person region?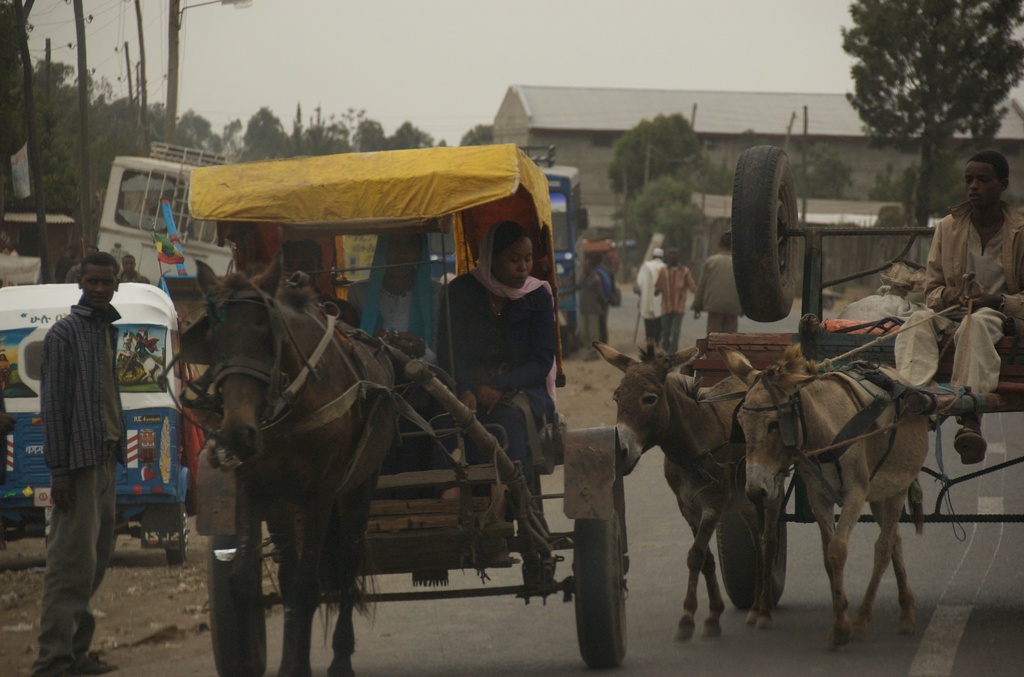
420,228,560,587
